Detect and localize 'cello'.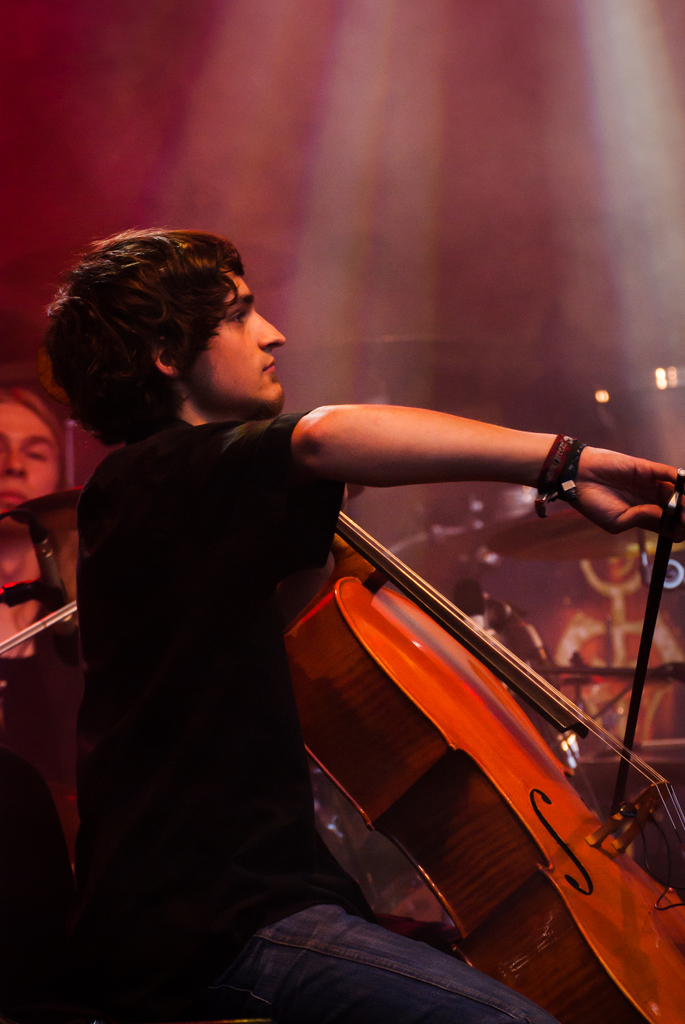
Localized at {"left": 282, "top": 474, "right": 684, "bottom": 1023}.
